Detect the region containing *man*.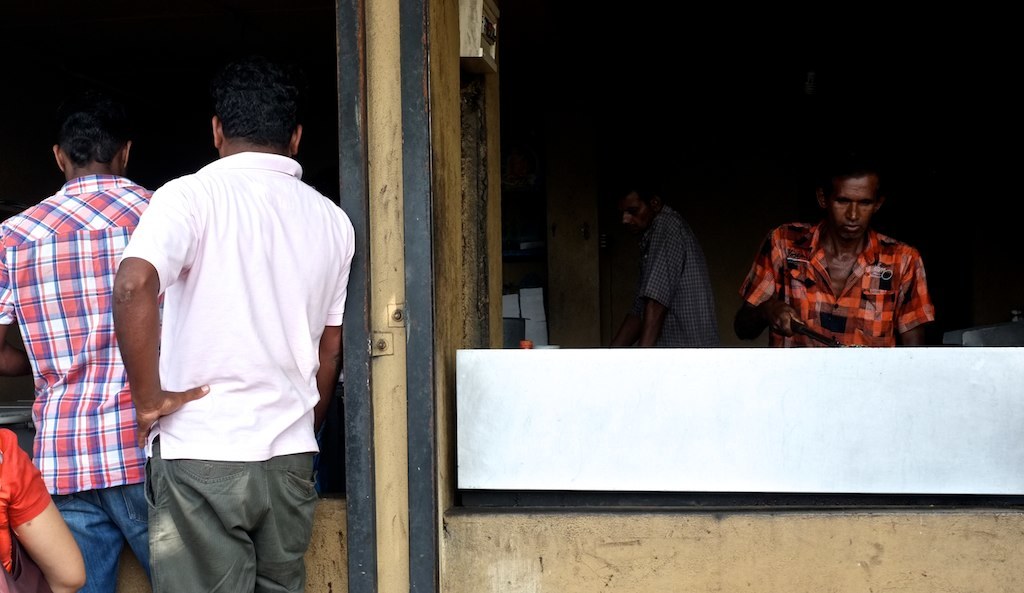
738:168:930:345.
